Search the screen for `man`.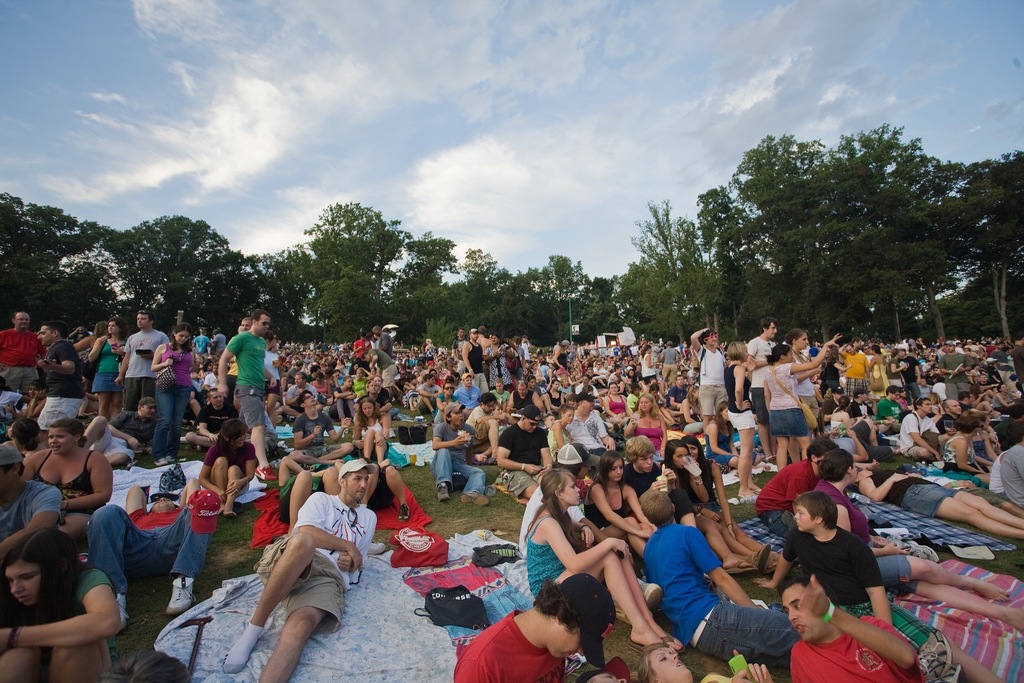
Found at 185/386/236/454.
